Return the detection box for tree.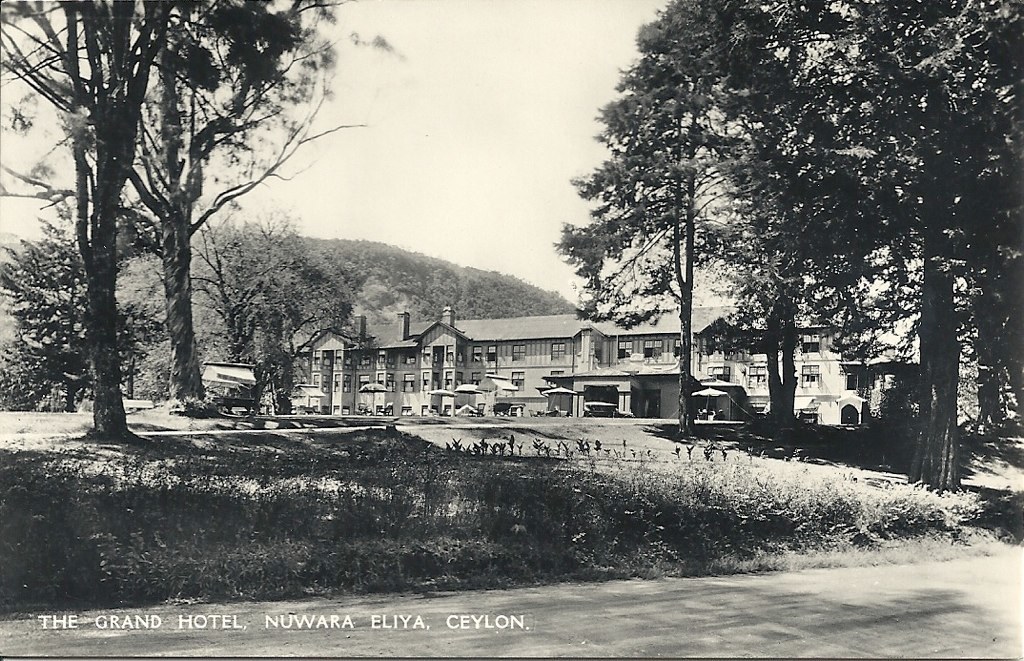
box(196, 213, 402, 436).
